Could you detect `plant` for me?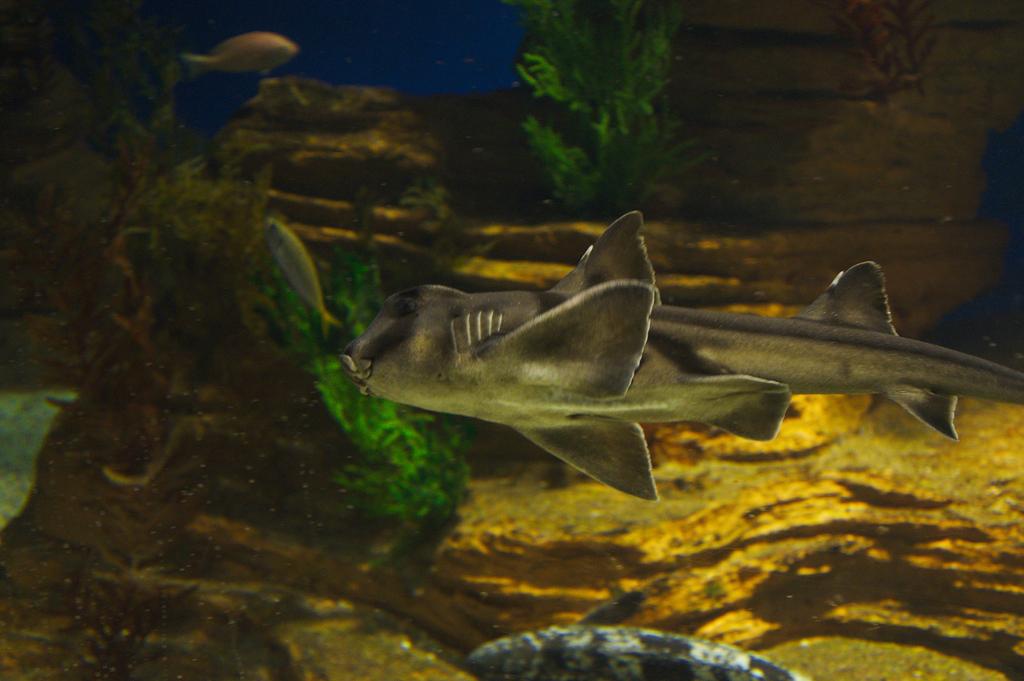
Detection result: 516 0 713 221.
